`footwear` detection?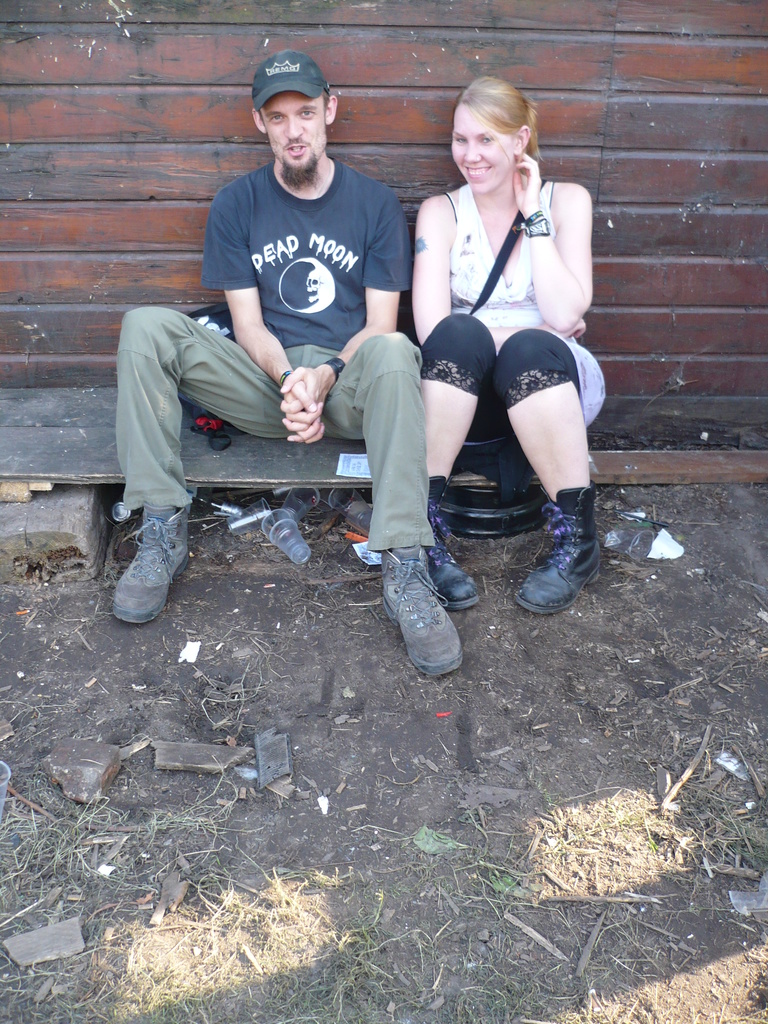
{"x1": 426, "y1": 475, "x2": 478, "y2": 609}
